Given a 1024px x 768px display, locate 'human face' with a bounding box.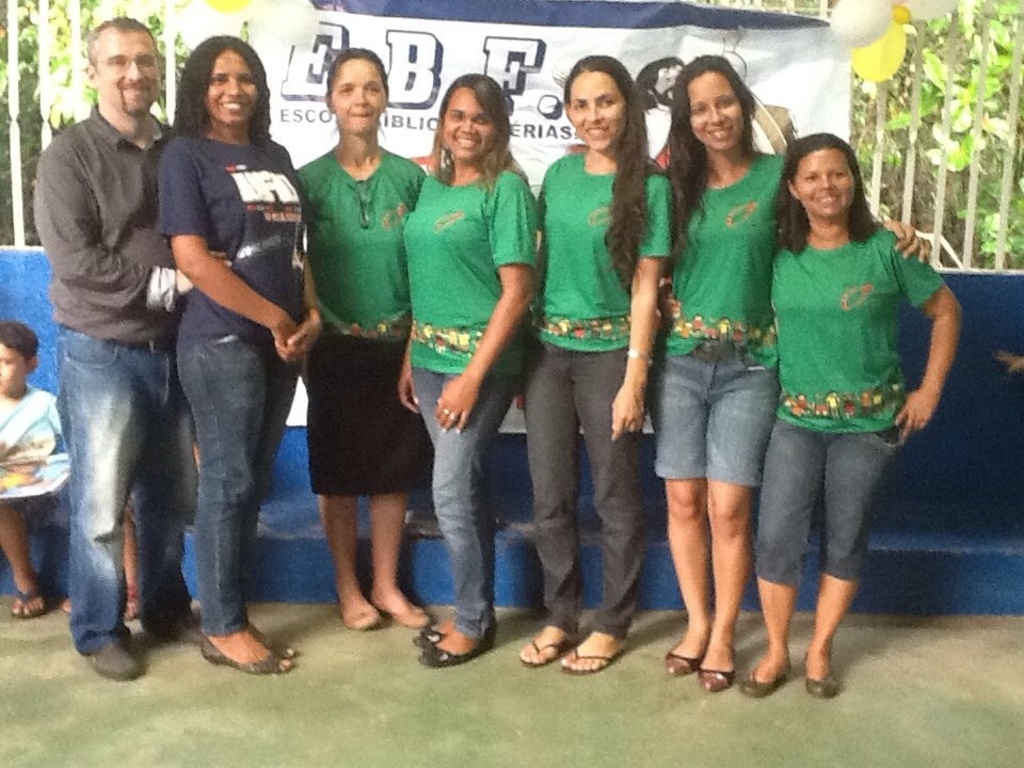
Located: <region>646, 65, 679, 102</region>.
